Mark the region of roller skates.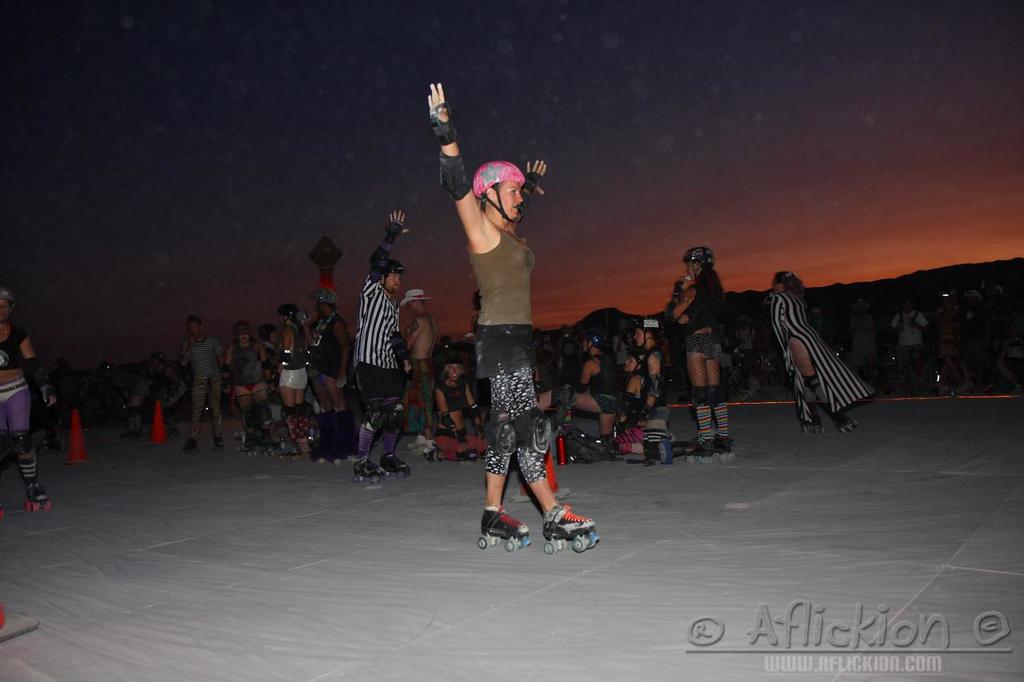
Region: x1=831, y1=412, x2=856, y2=434.
